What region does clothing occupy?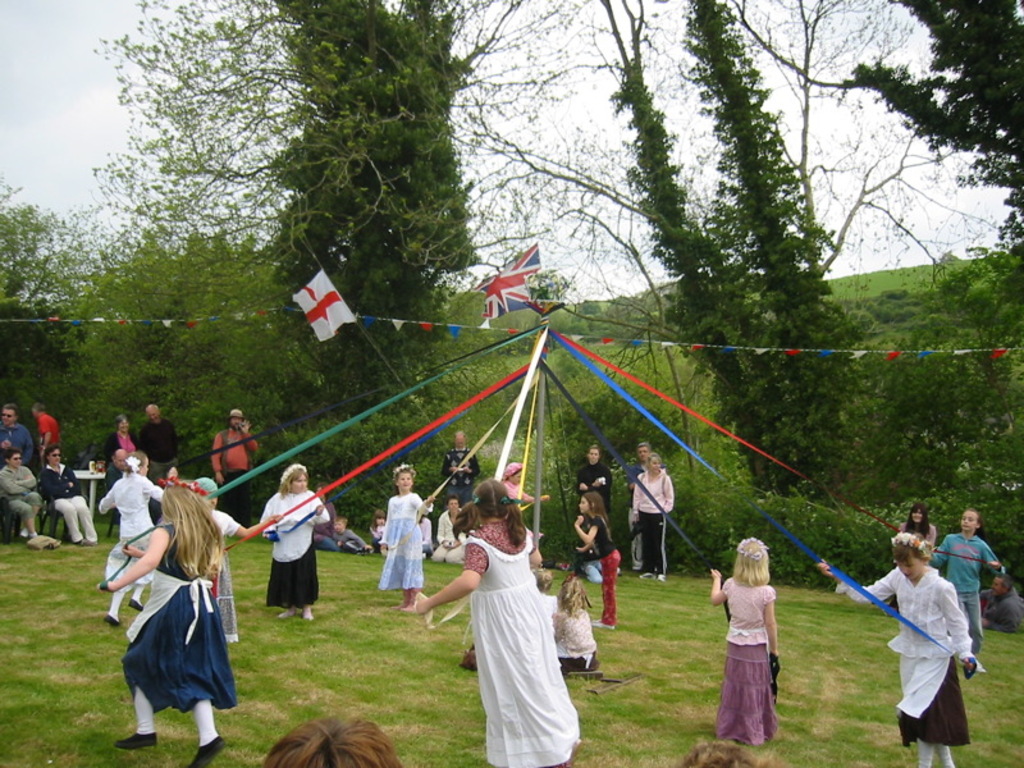
(x1=534, y1=589, x2=564, y2=631).
